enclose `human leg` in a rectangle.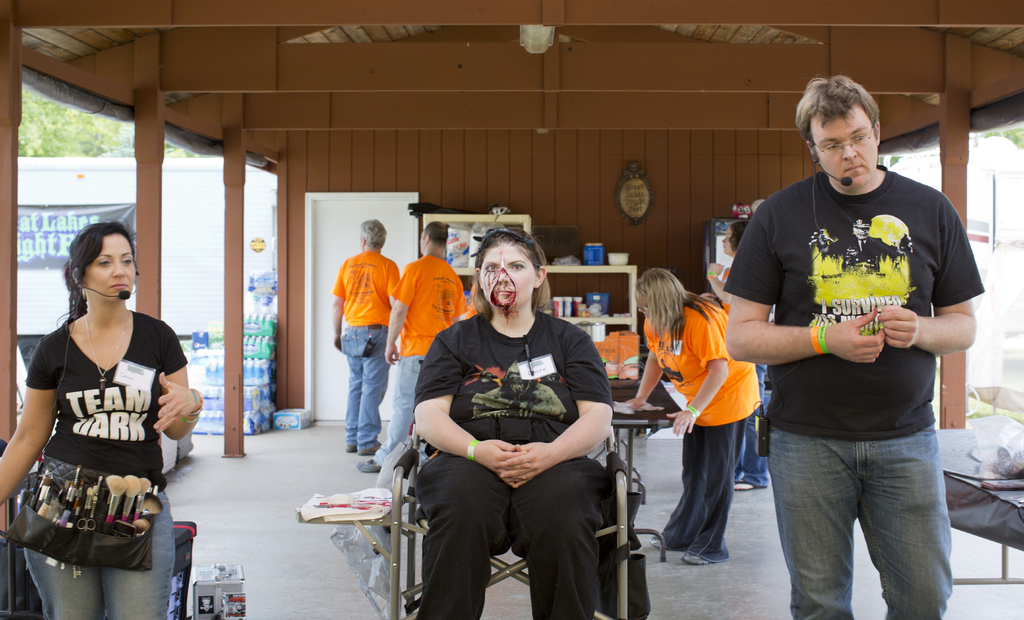
rect(510, 420, 616, 619).
